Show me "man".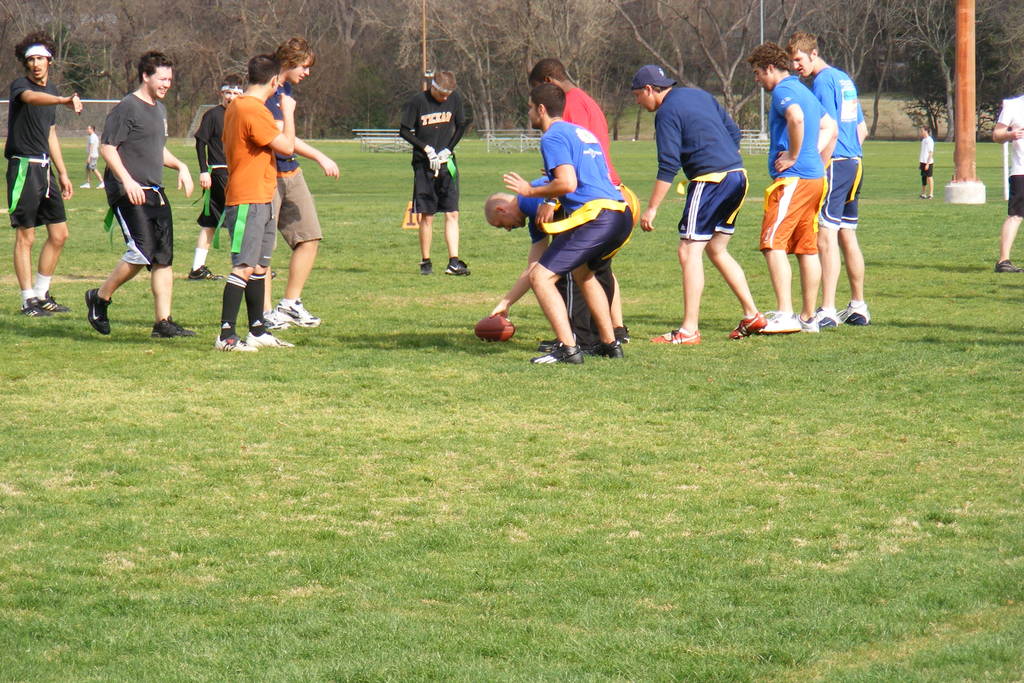
"man" is here: {"x1": 483, "y1": 160, "x2": 636, "y2": 347}.
